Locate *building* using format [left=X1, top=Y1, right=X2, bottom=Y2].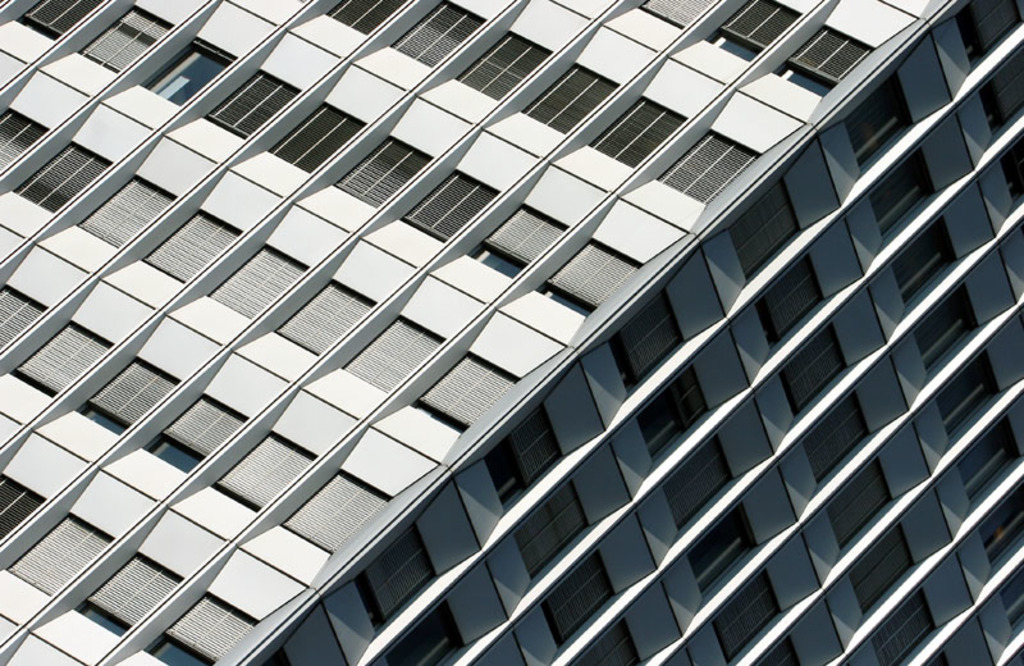
[left=0, top=0, right=1023, bottom=665].
